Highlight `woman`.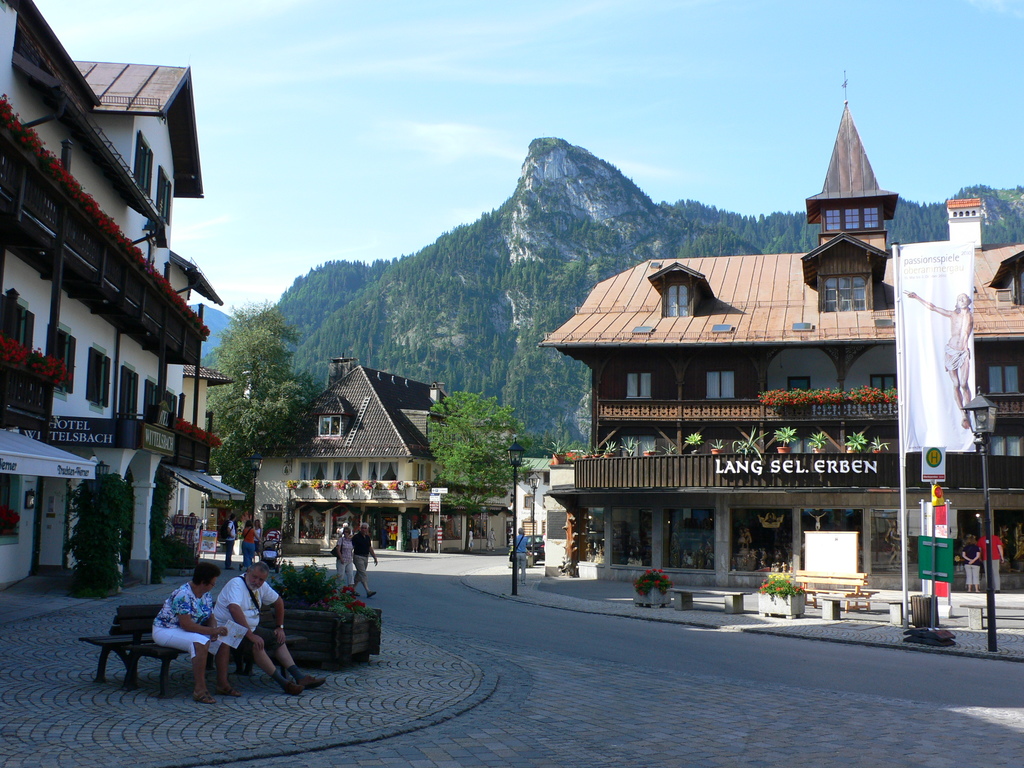
Highlighted region: (x1=333, y1=527, x2=361, y2=596).
